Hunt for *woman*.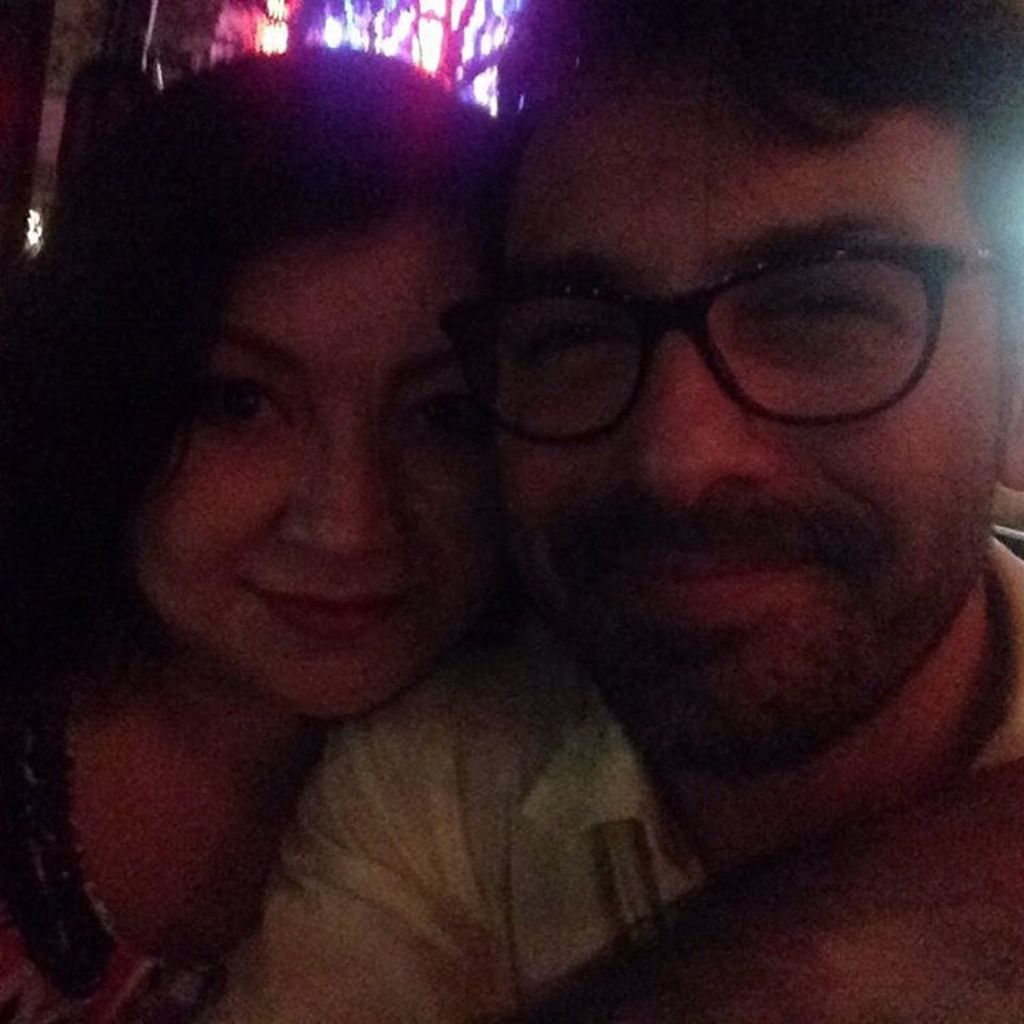
Hunted down at 18:55:579:961.
